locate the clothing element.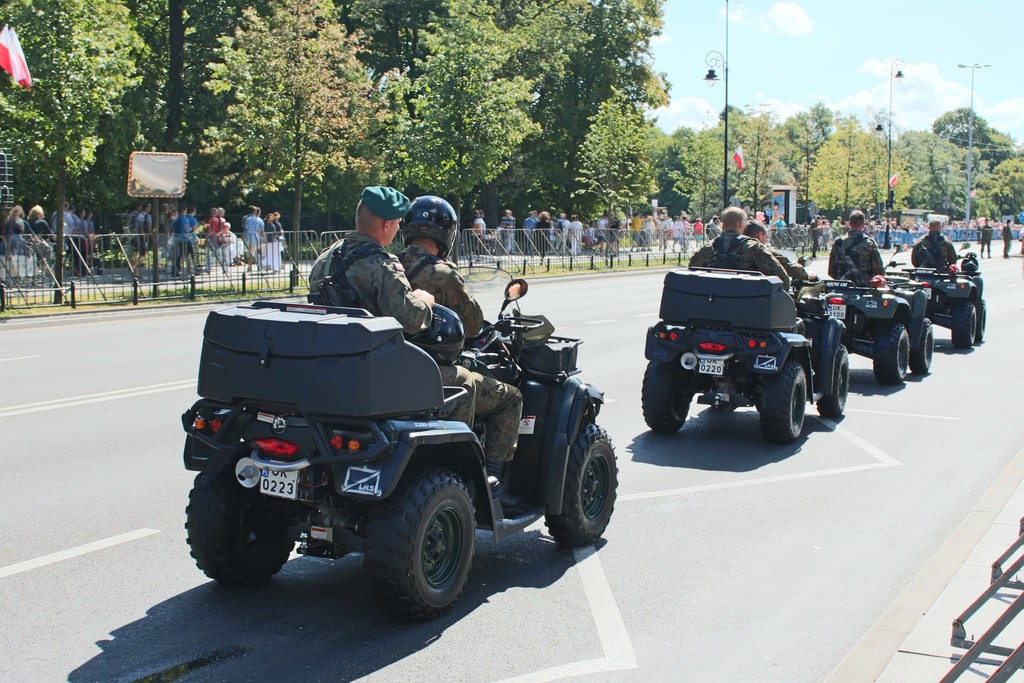
Element bbox: BBox(255, 217, 265, 254).
